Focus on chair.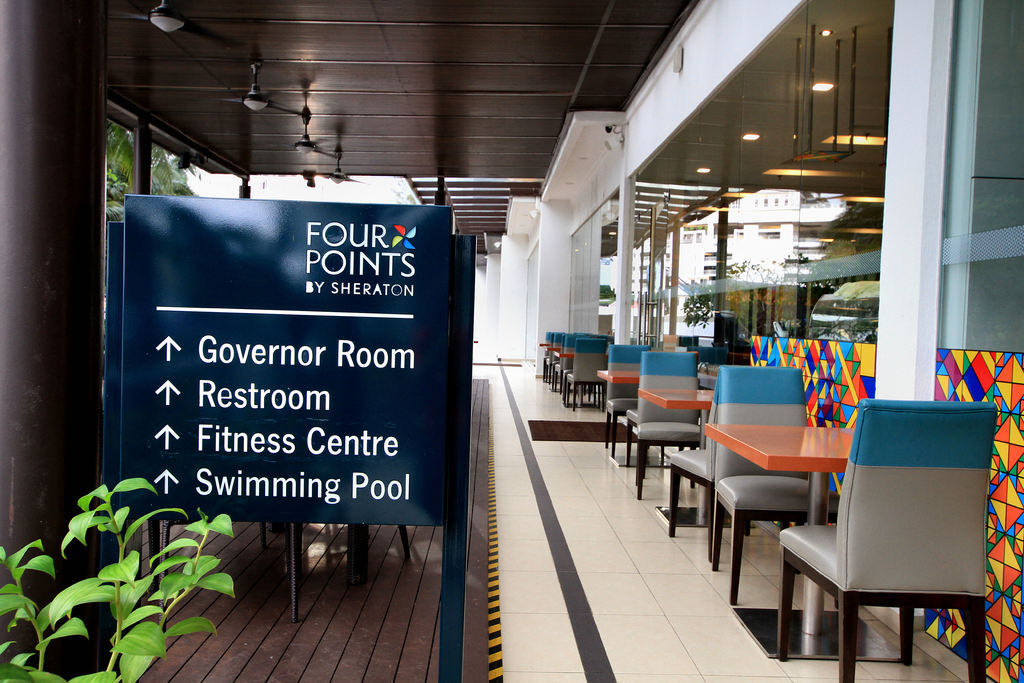
Focused at [555,329,569,388].
